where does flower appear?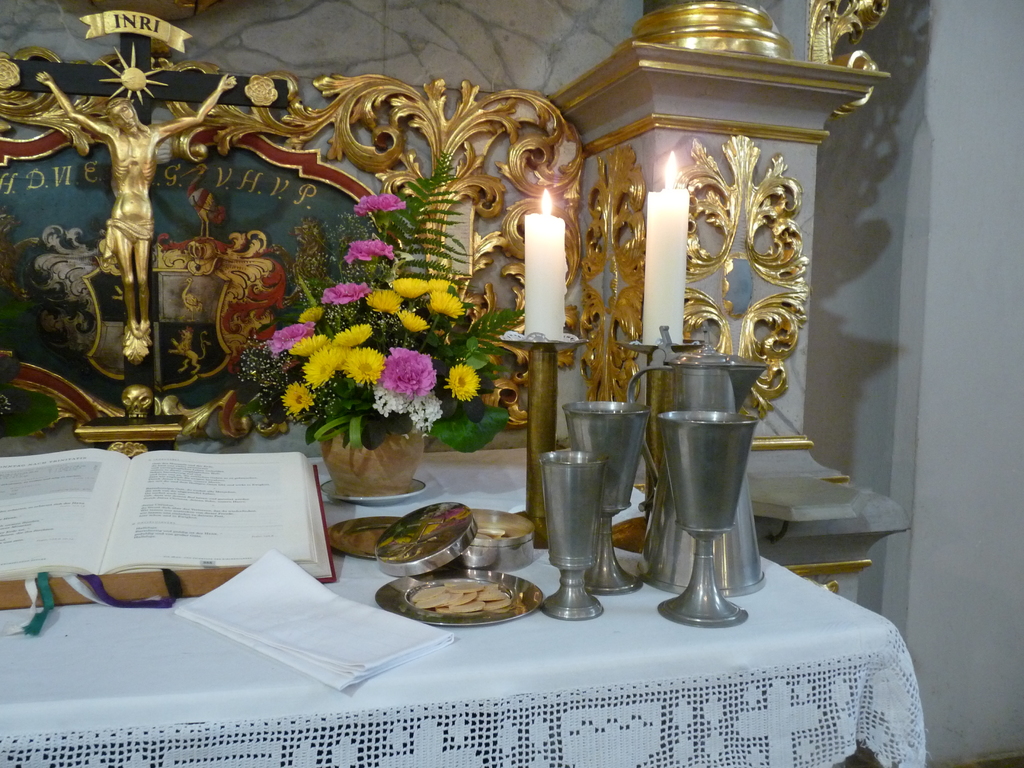
Appears at 441/362/479/404.
